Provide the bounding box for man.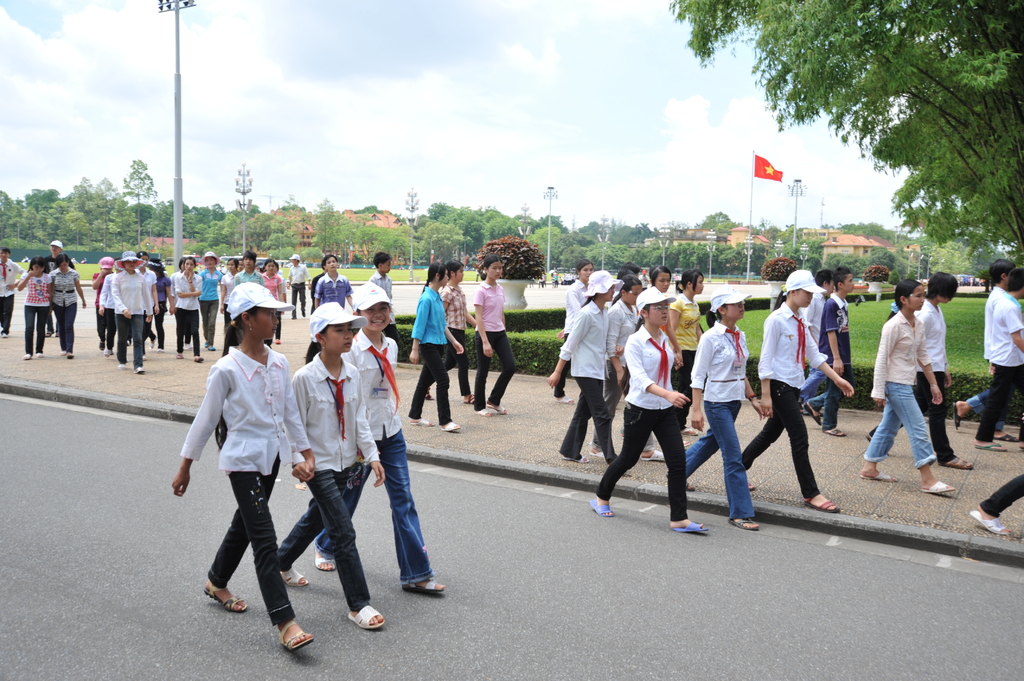
<region>804, 265, 855, 440</region>.
